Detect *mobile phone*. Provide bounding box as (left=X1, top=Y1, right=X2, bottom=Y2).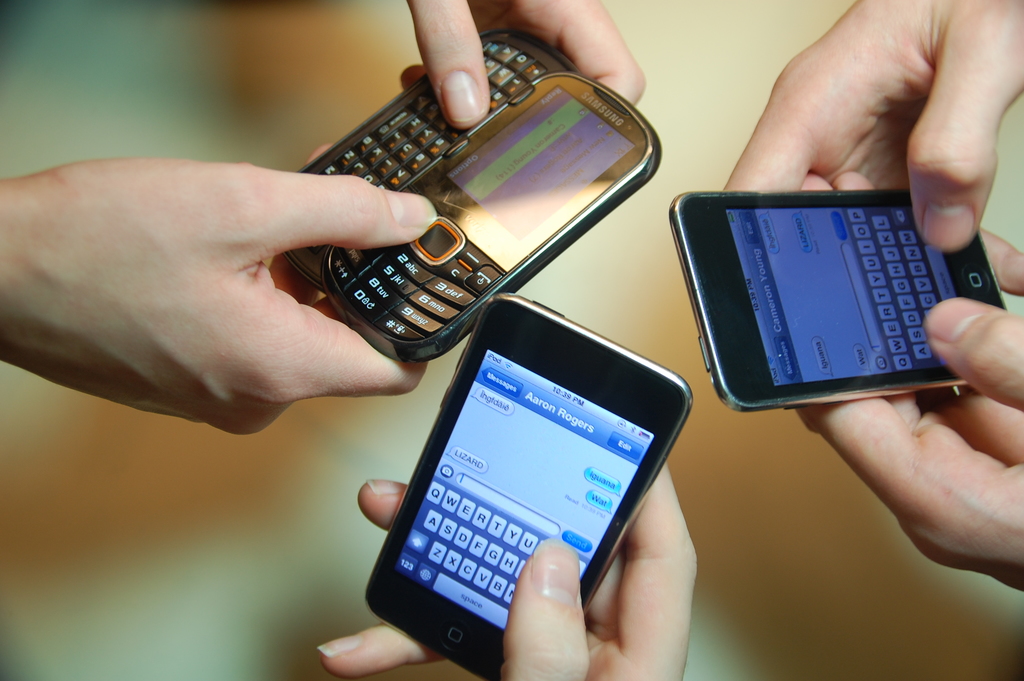
(left=364, top=293, right=696, bottom=680).
